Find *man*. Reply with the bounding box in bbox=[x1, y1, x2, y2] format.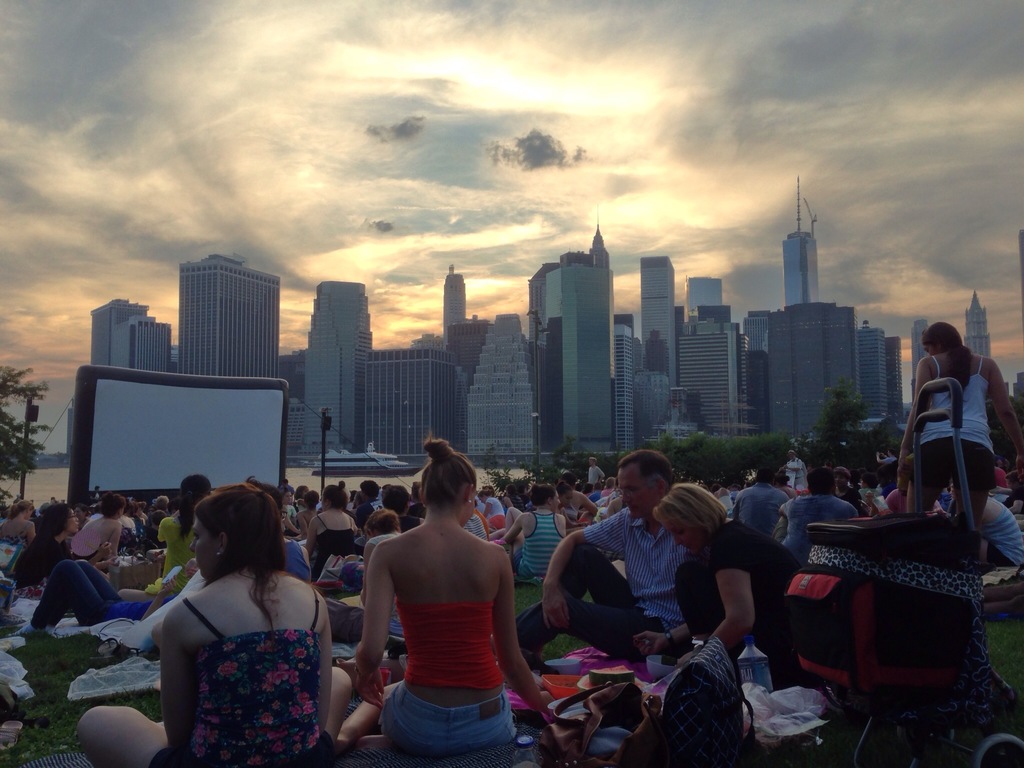
bbox=[358, 477, 387, 543].
